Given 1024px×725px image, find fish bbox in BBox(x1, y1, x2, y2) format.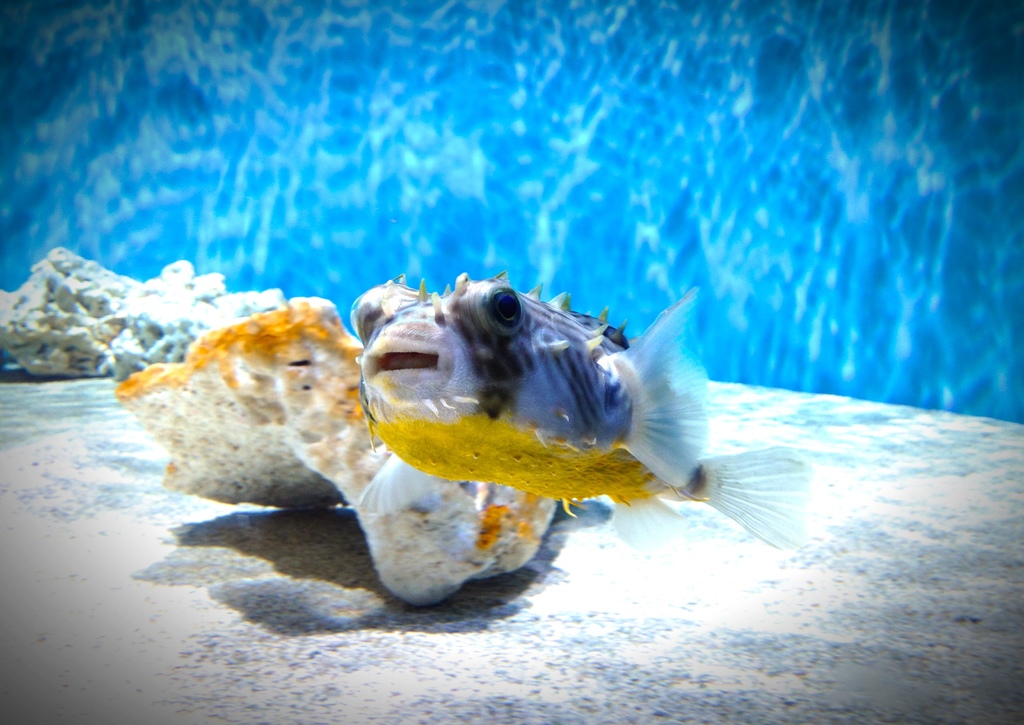
BBox(395, 300, 746, 559).
